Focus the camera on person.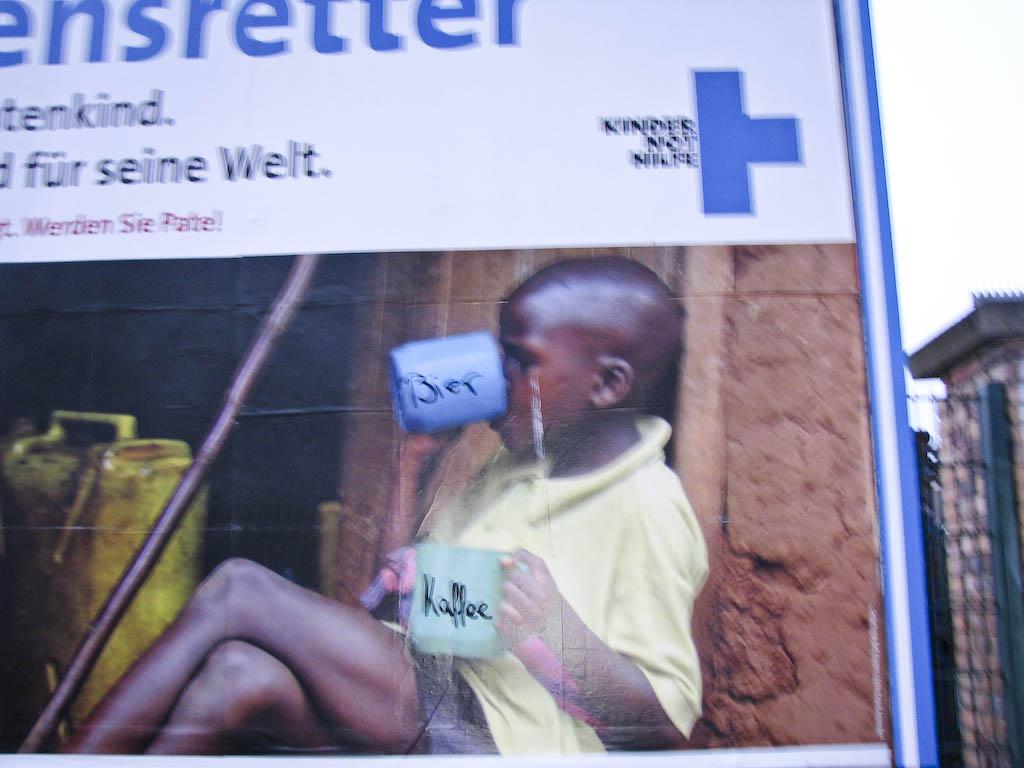
Focus region: <box>50,255,714,752</box>.
